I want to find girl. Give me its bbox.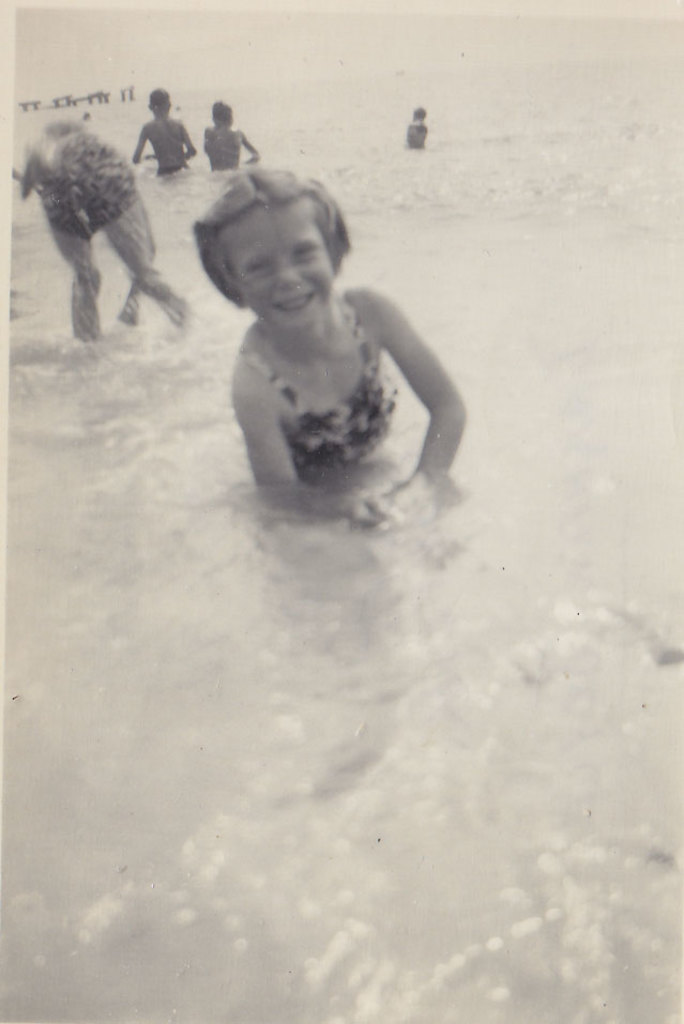
region(194, 170, 471, 531).
